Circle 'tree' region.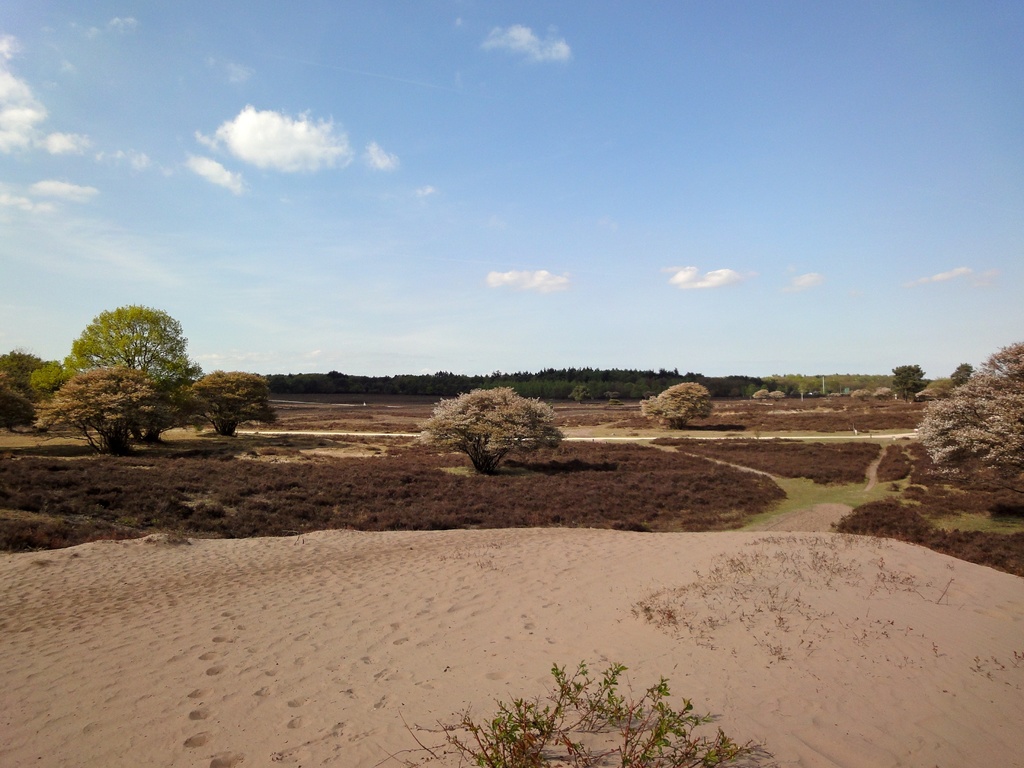
Region: l=643, t=383, r=715, b=428.
